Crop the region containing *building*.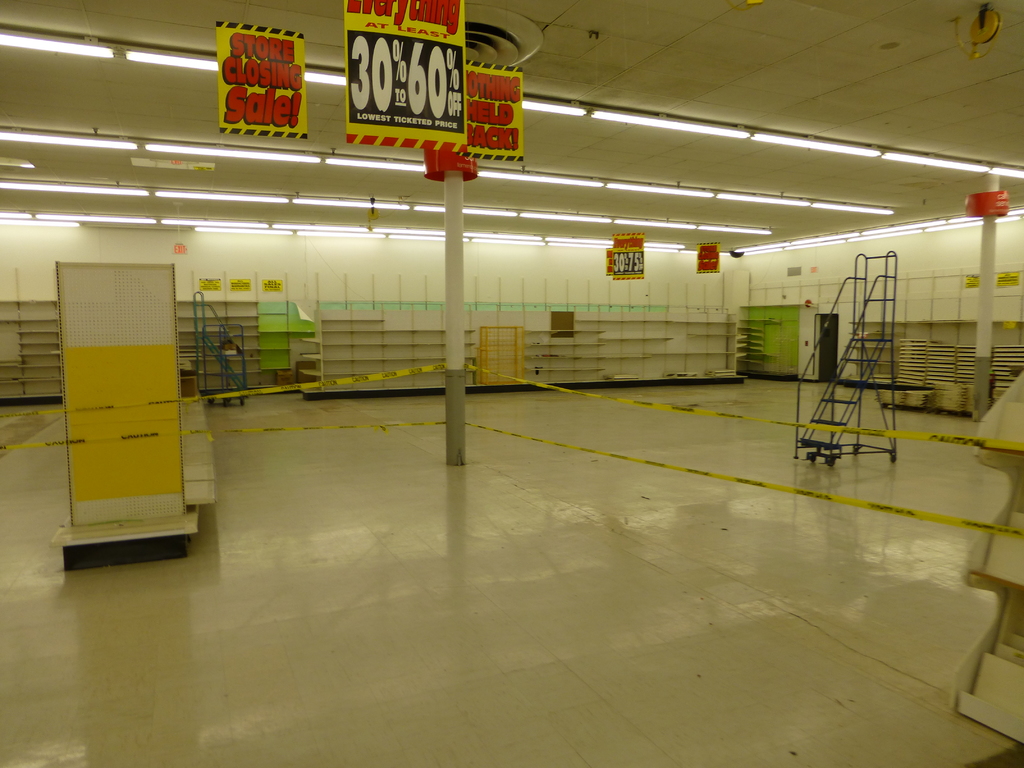
Crop region: pyautogui.locateOnScreen(0, 1, 1023, 767).
